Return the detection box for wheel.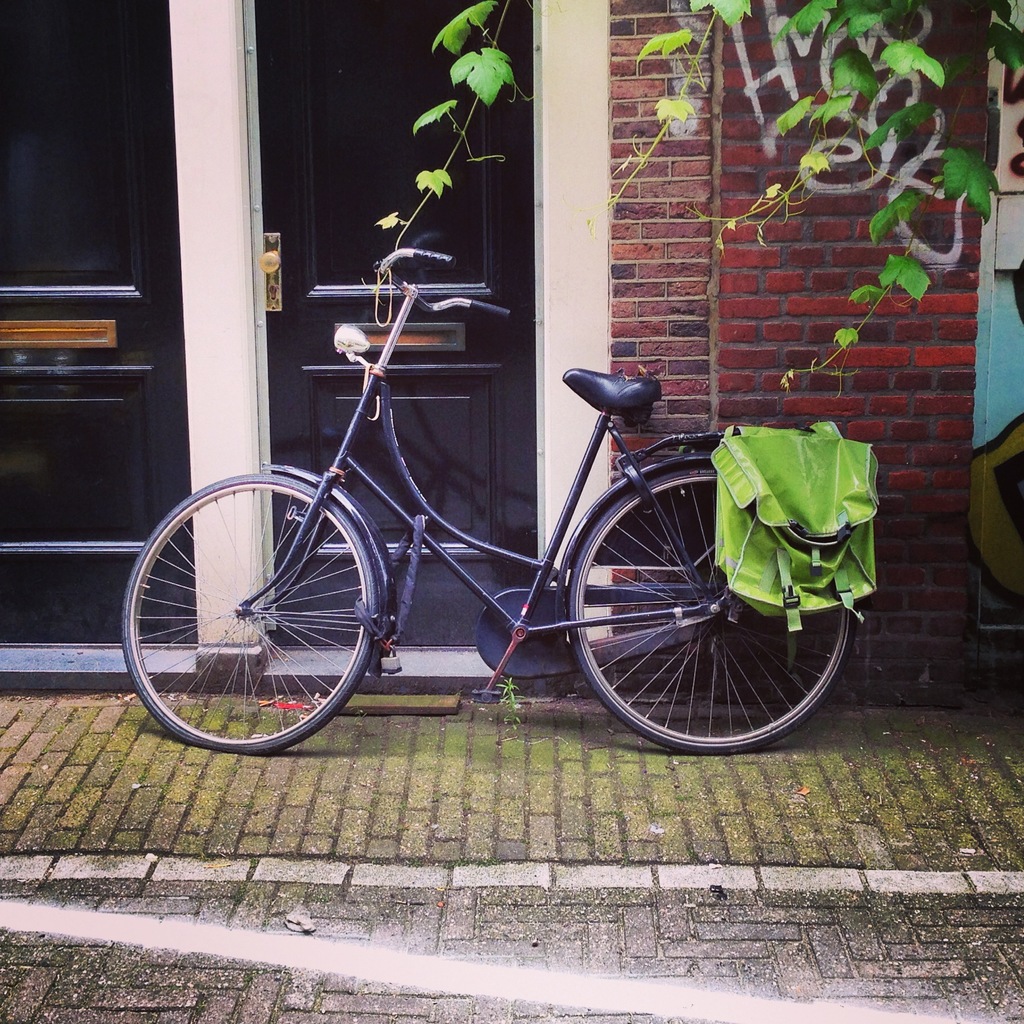
(left=564, top=462, right=852, bottom=755).
